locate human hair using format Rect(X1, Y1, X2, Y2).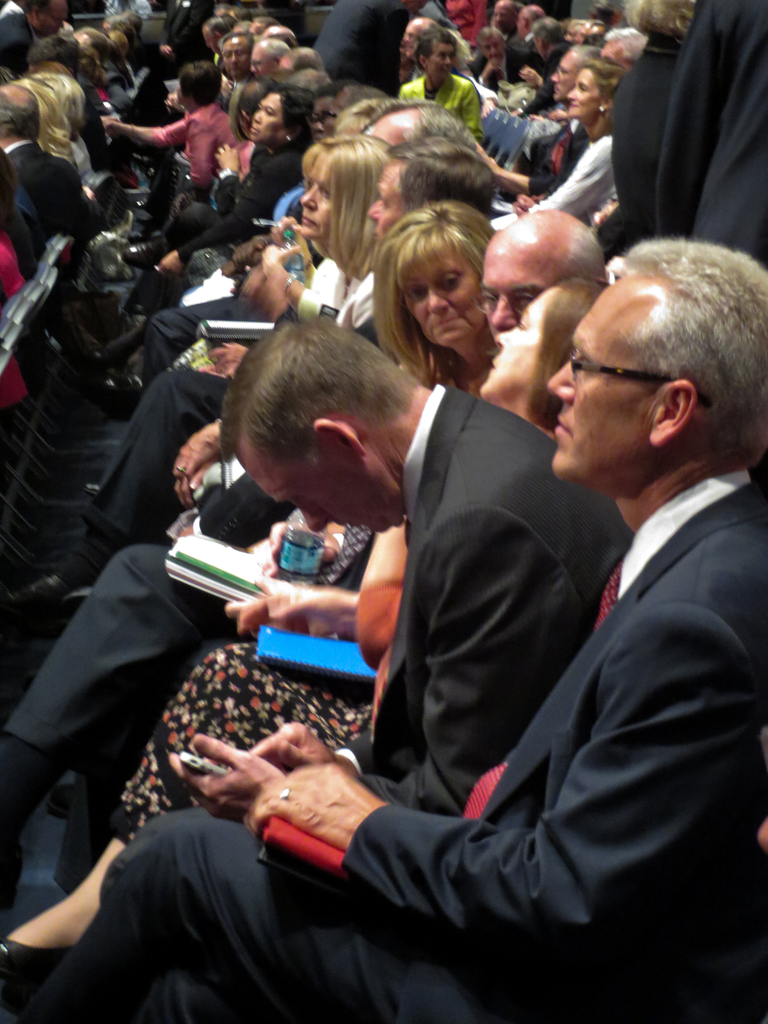
Rect(0, 143, 21, 232).
